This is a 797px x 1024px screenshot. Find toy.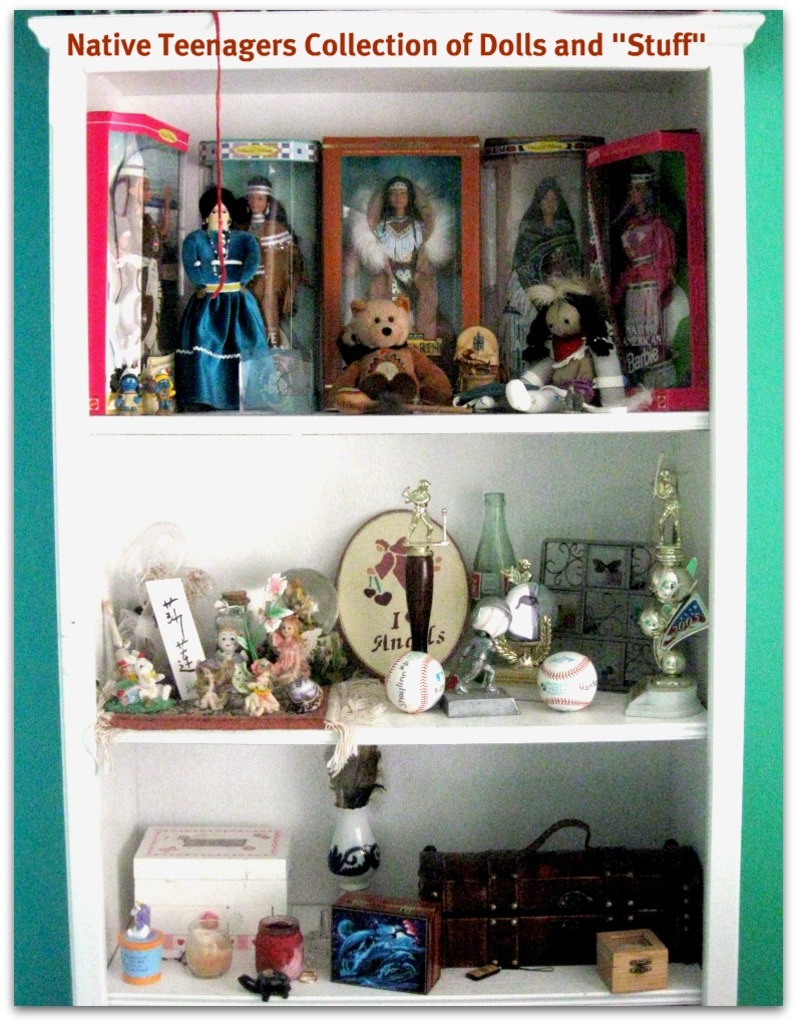
Bounding box: [380, 476, 451, 709].
